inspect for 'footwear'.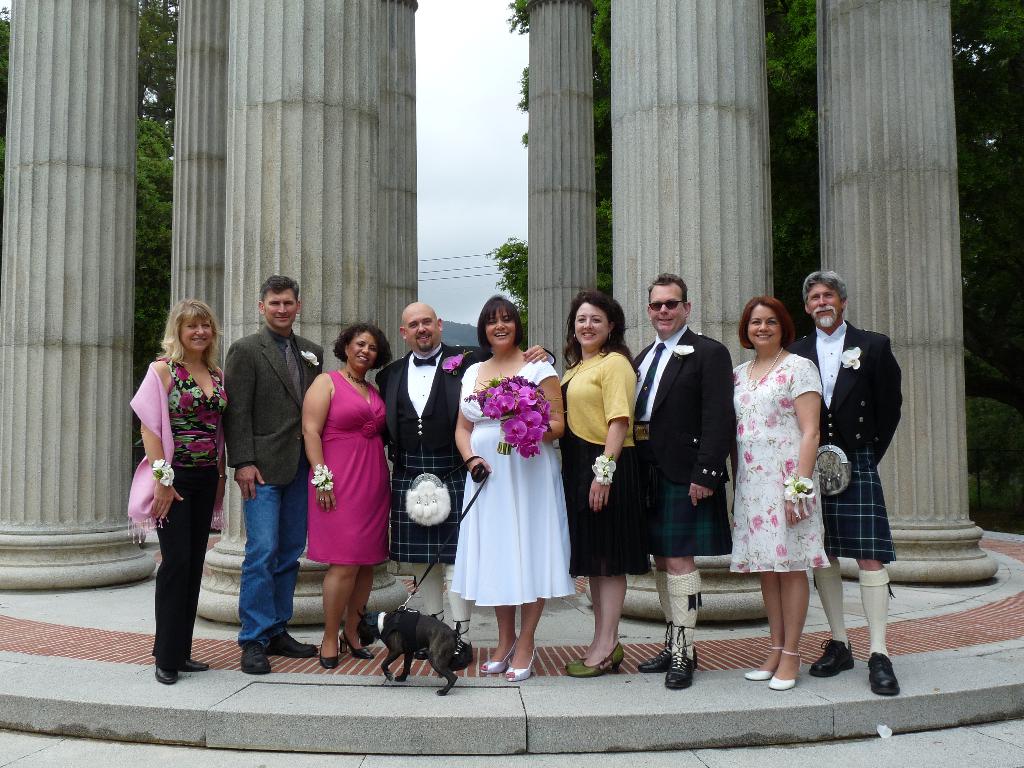
Inspection: <region>642, 619, 698, 693</region>.
